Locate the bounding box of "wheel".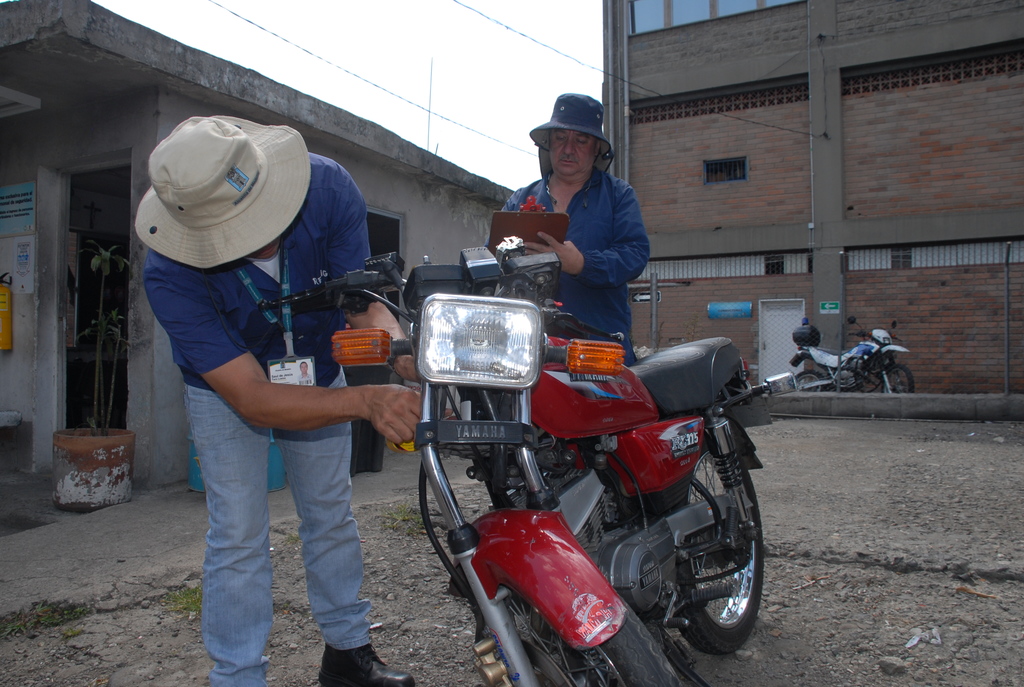
Bounding box: {"left": 483, "top": 585, "right": 681, "bottom": 686}.
